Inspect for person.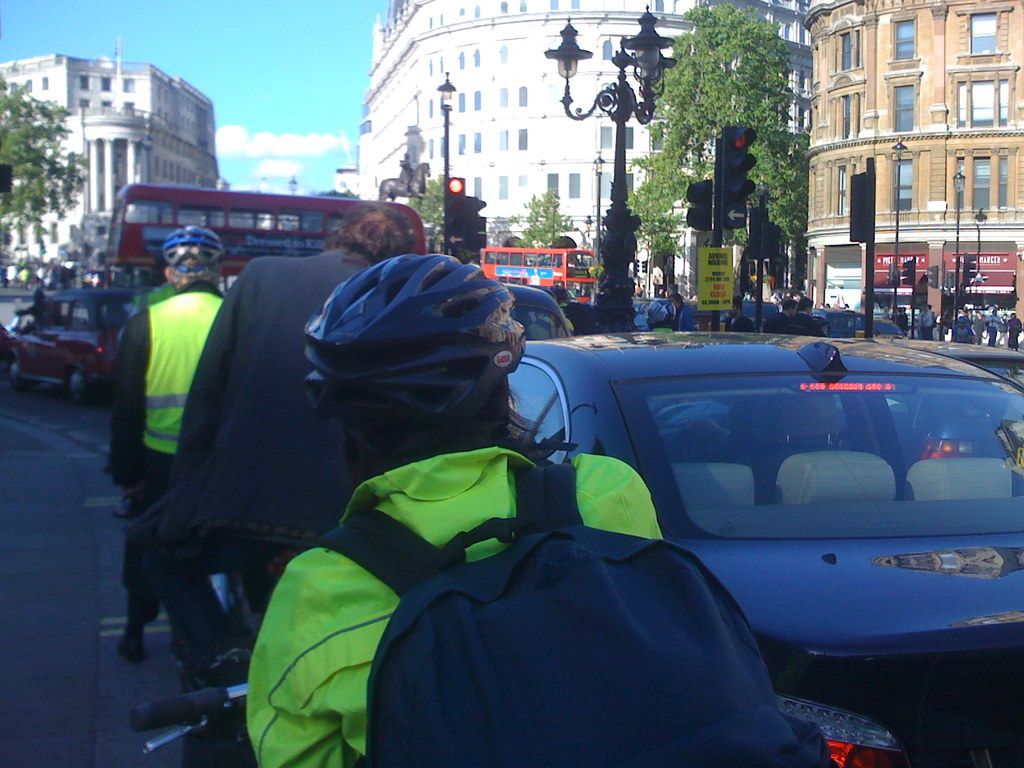
Inspection: [left=552, top=286, right=614, bottom=339].
